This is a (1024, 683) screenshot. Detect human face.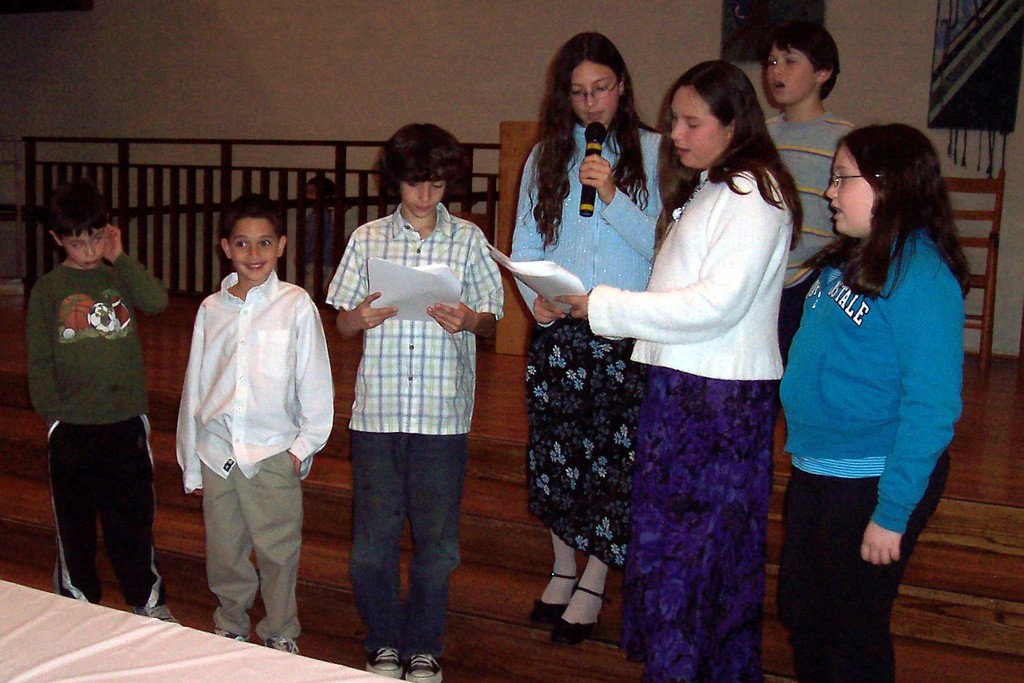
bbox=[669, 84, 727, 164].
